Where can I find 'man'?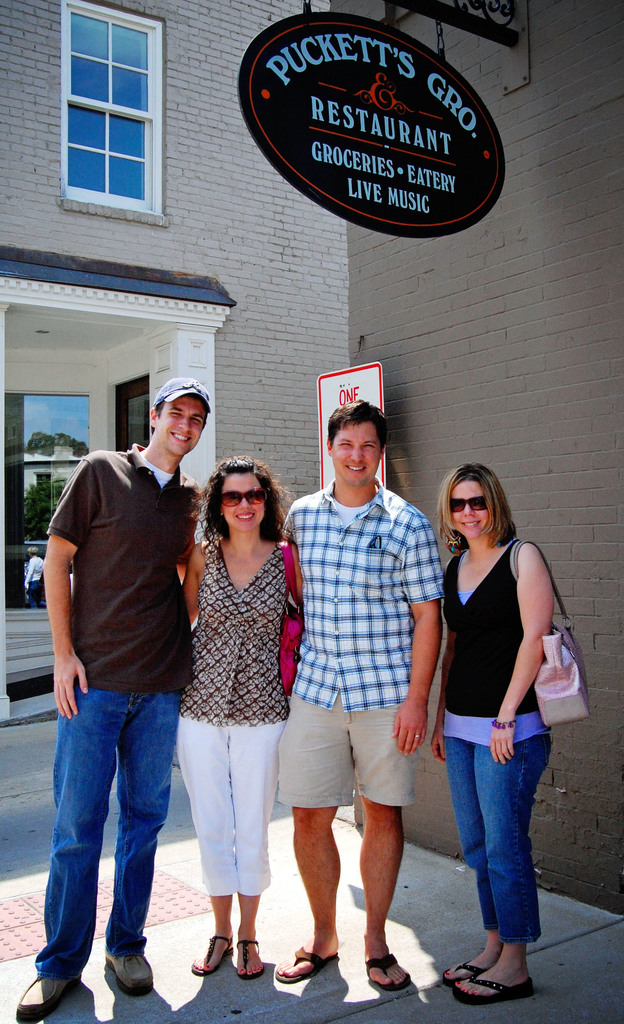
You can find it at 263,404,449,986.
